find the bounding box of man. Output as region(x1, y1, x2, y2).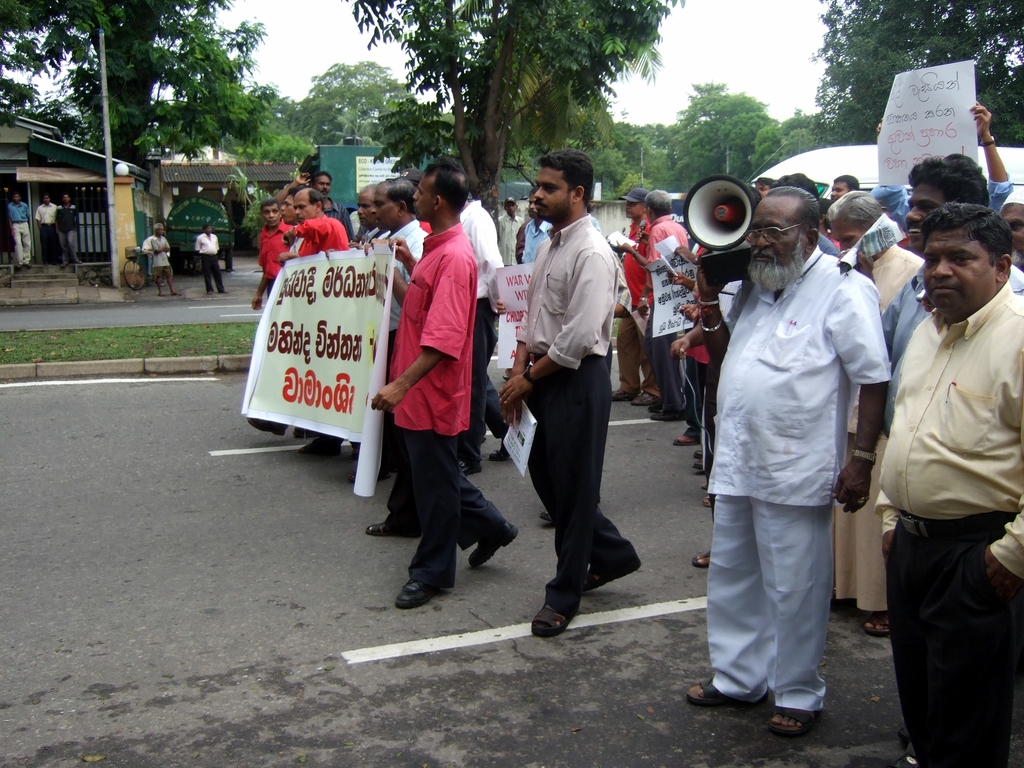
region(149, 223, 184, 296).
